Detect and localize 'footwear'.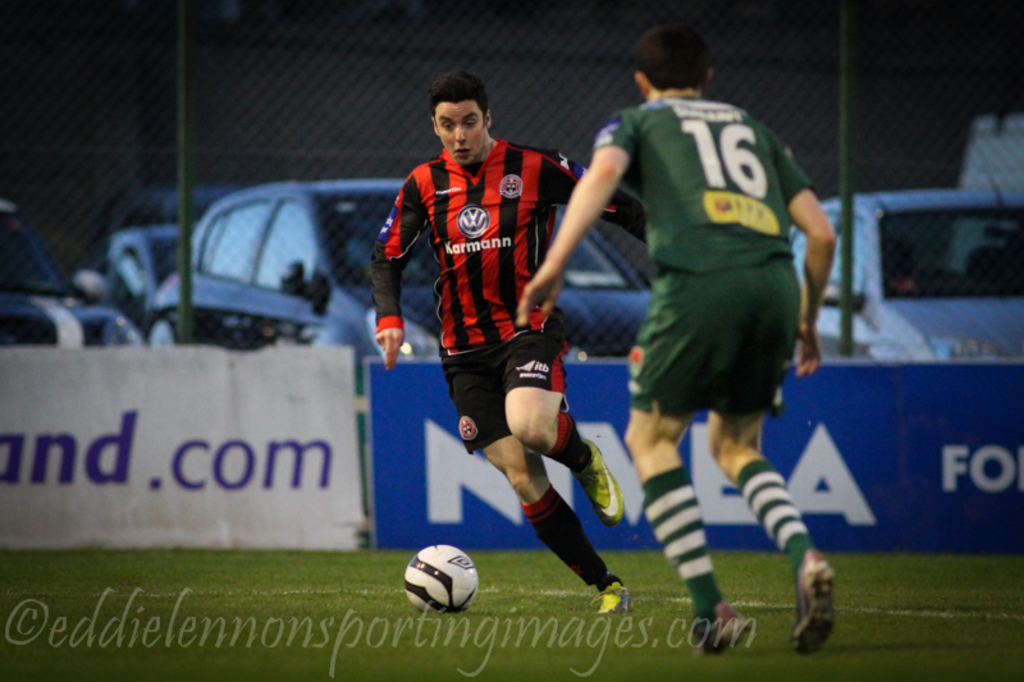
Localized at x1=579, y1=445, x2=622, y2=519.
